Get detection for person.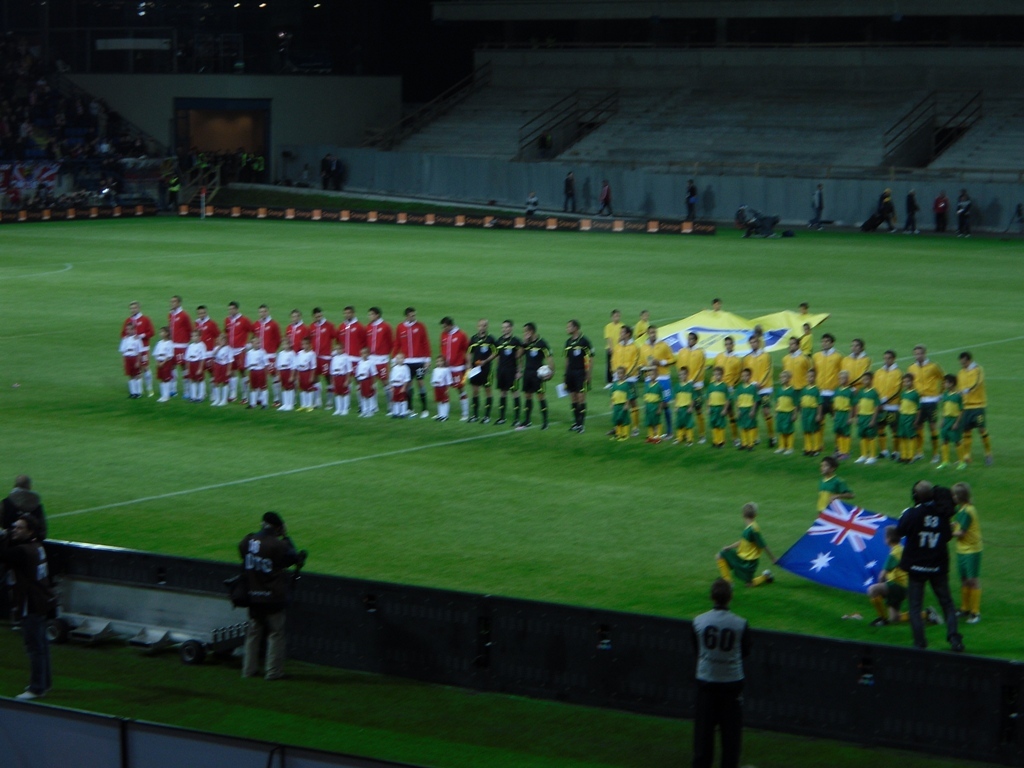
Detection: x1=713, y1=500, x2=777, y2=590.
